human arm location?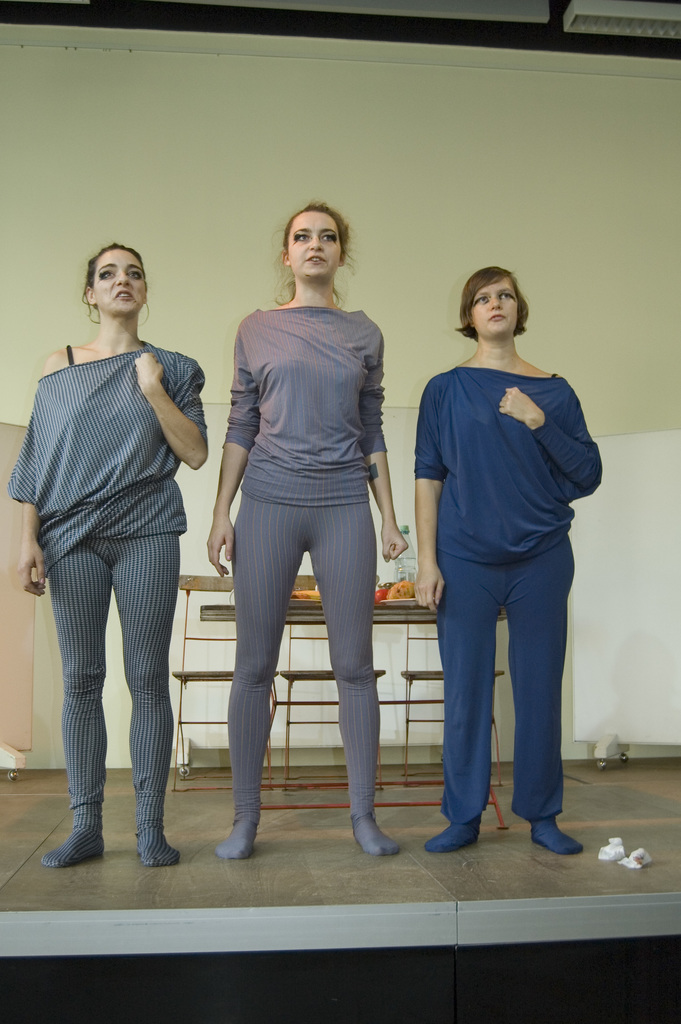
x1=349 y1=307 x2=420 y2=564
